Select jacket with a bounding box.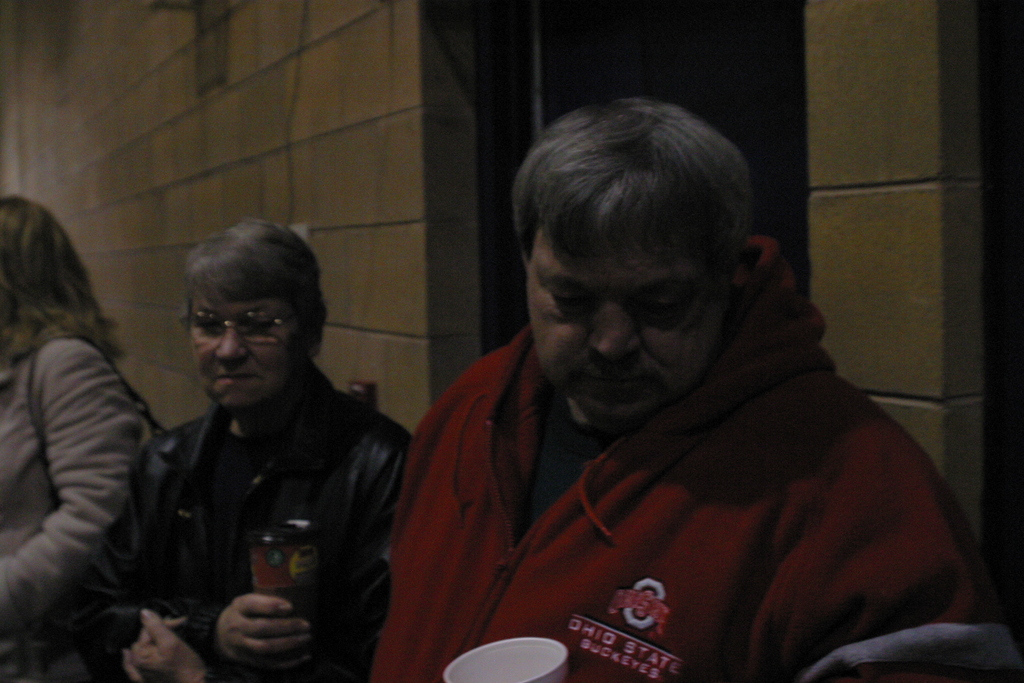
Rect(84, 360, 415, 682).
